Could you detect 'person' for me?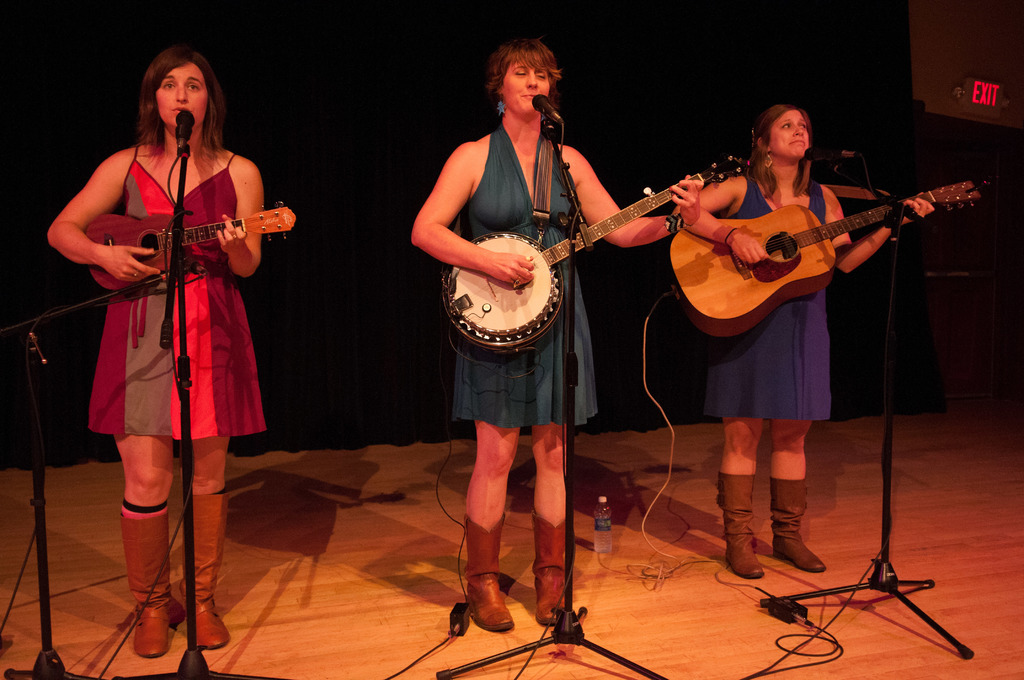
Detection result: box(47, 41, 267, 661).
